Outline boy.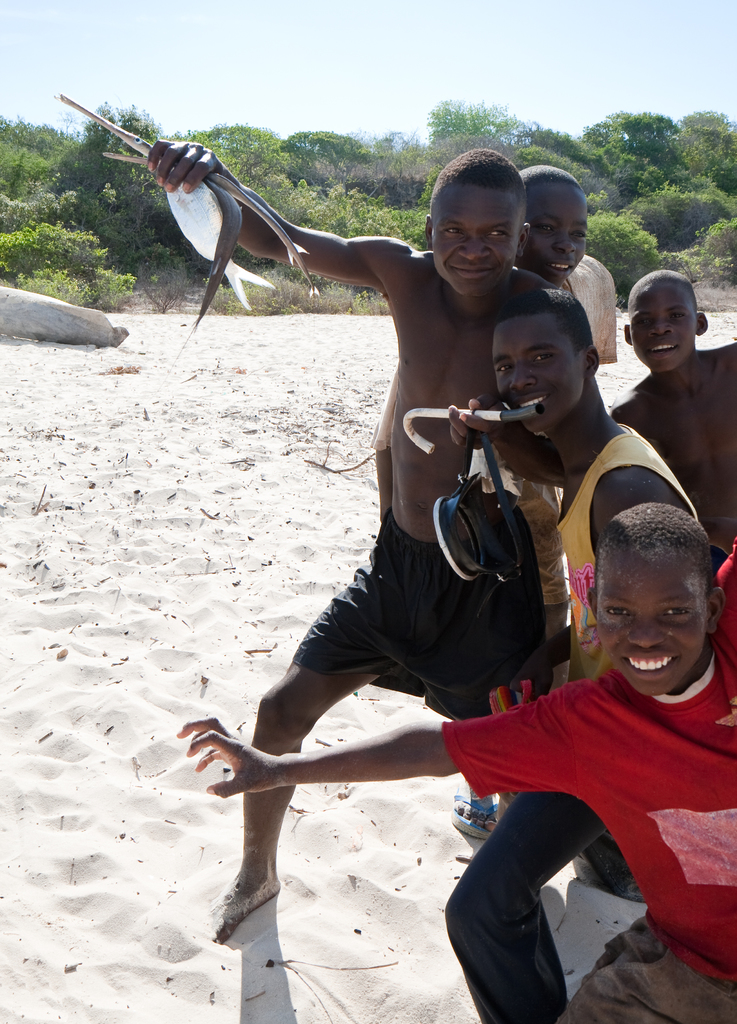
Outline: Rect(443, 163, 616, 840).
